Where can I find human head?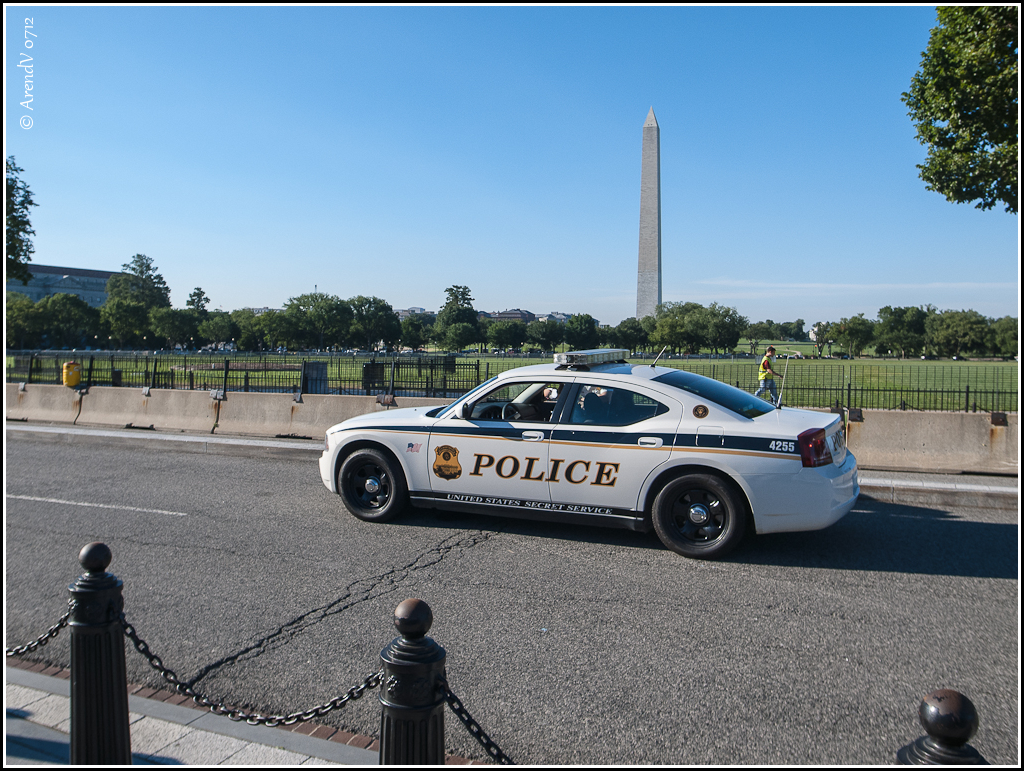
You can find it at [left=762, top=347, right=774, bottom=354].
